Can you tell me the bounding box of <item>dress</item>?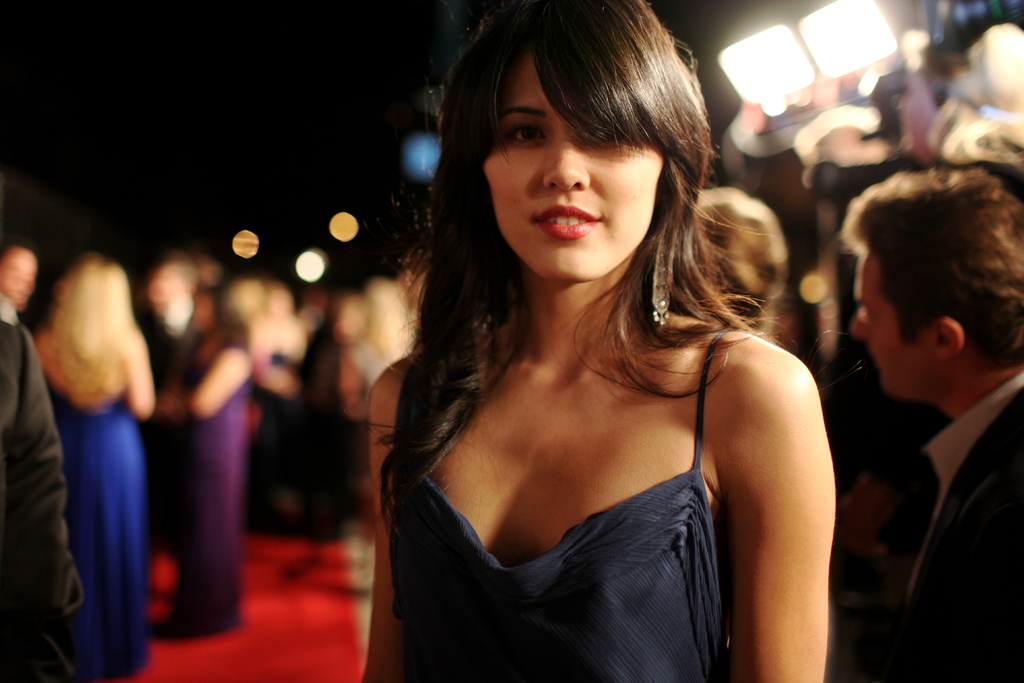
pyautogui.locateOnScreen(384, 328, 728, 682).
